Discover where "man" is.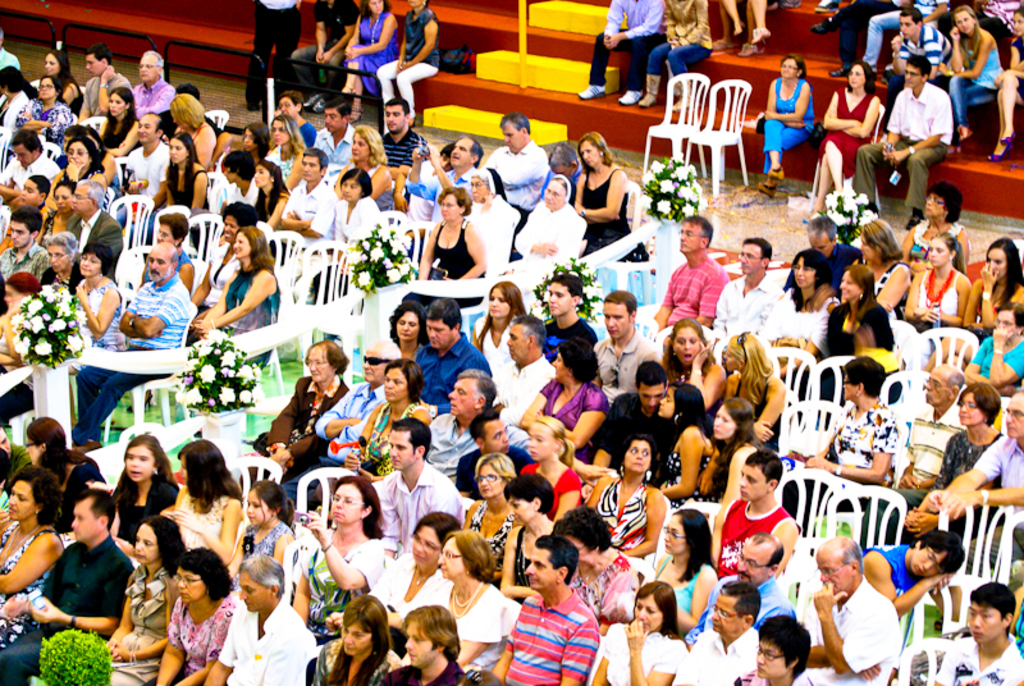
Discovered at box(0, 483, 140, 685).
